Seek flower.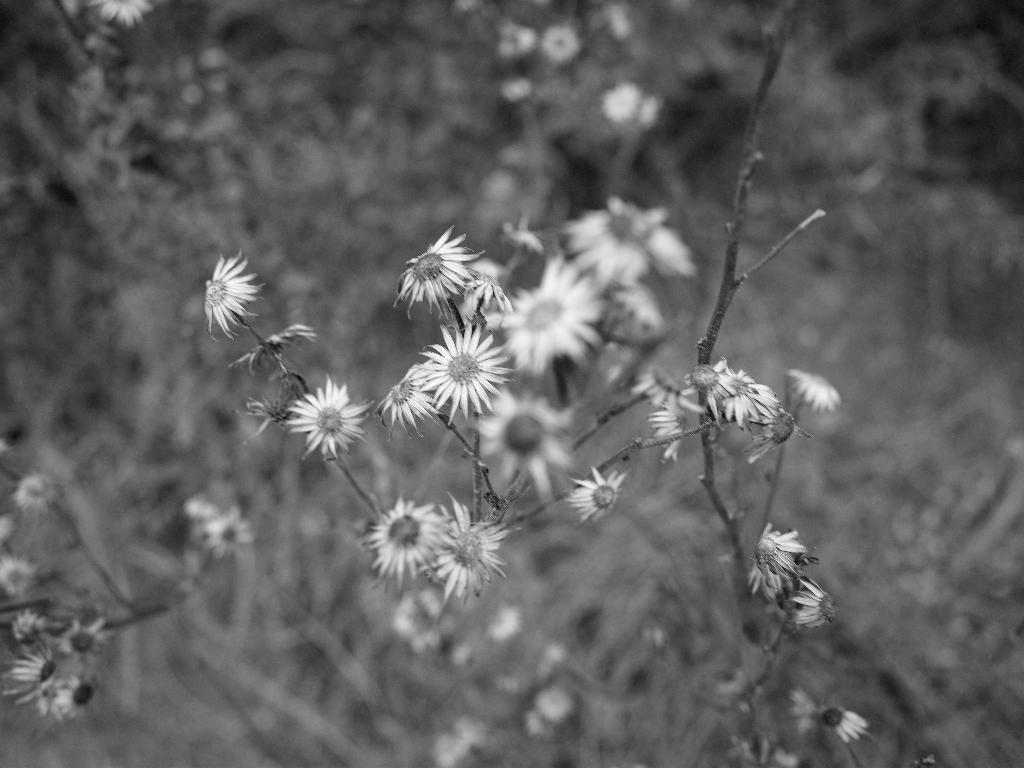
x1=479 y1=261 x2=604 y2=378.
